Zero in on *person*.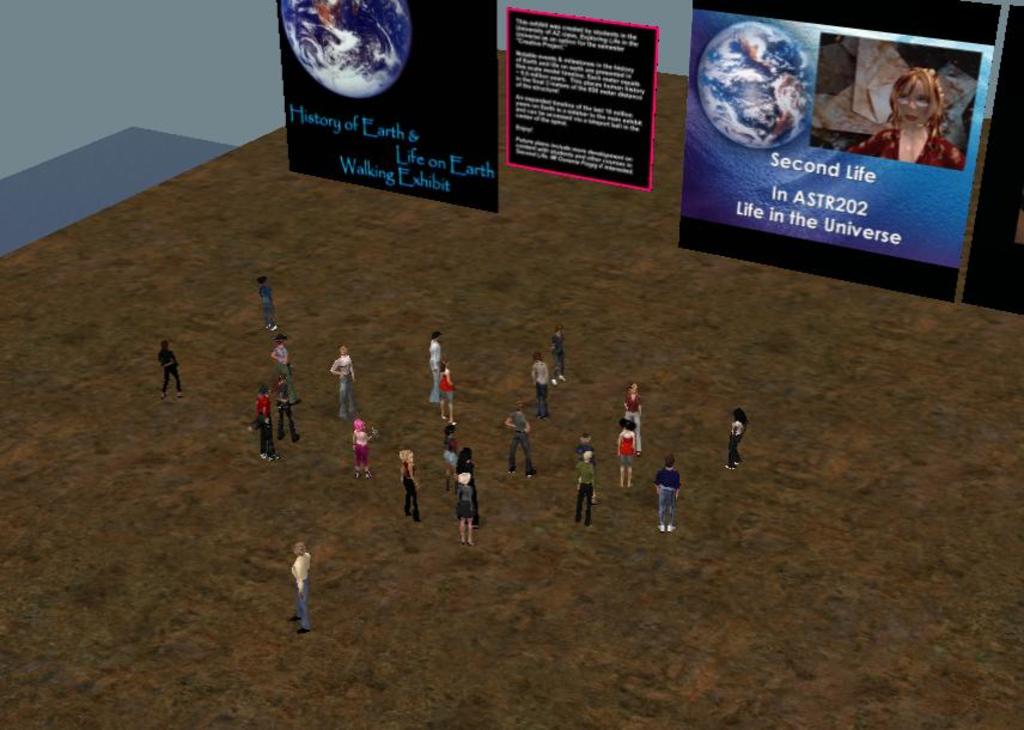
Zeroed in: bbox(727, 407, 750, 469).
